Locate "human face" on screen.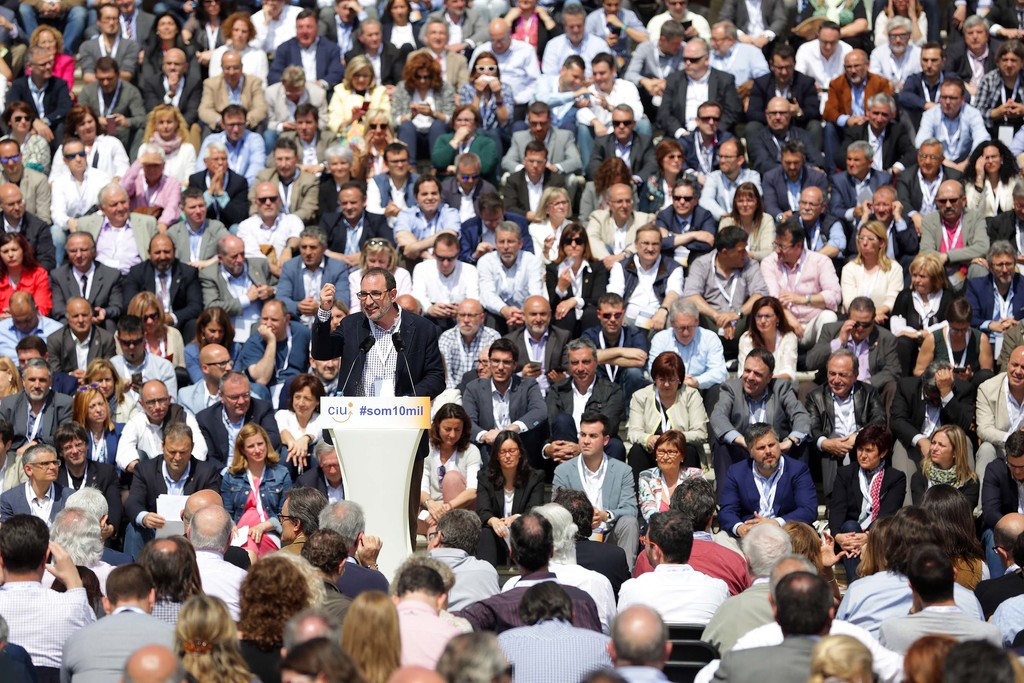
On screen at bbox=(870, 106, 890, 129).
